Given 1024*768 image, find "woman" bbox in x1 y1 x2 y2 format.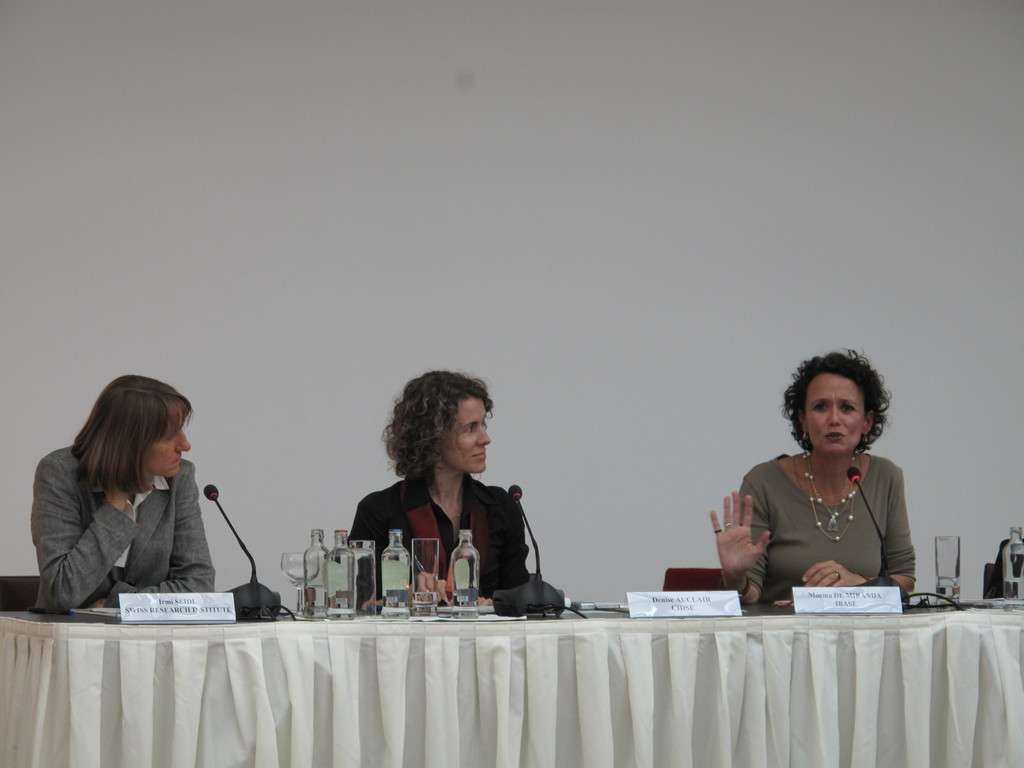
348 371 546 621.
